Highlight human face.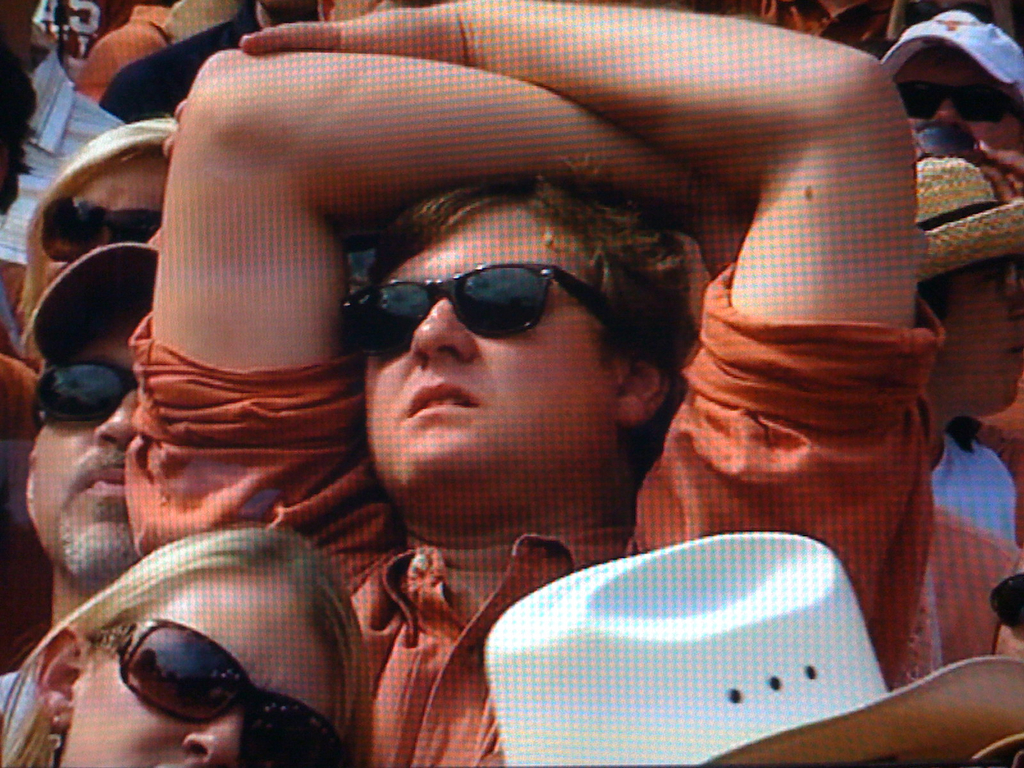
Highlighted region: [left=339, top=227, right=623, bottom=502].
